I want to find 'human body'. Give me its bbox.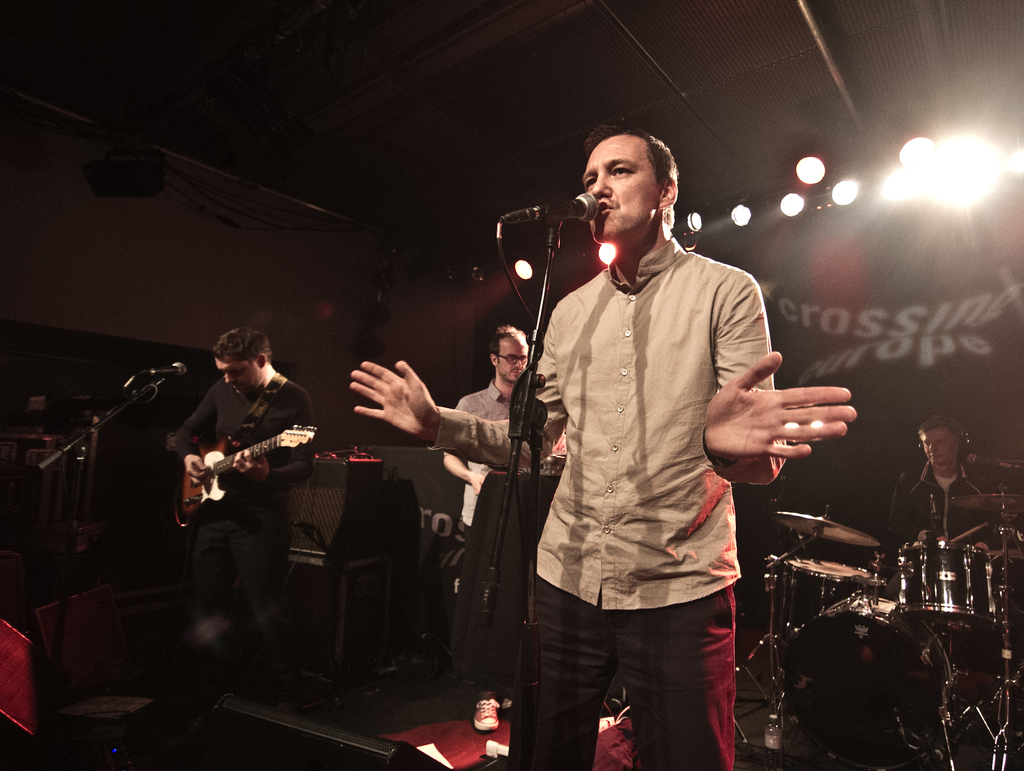
BBox(884, 412, 1004, 541).
